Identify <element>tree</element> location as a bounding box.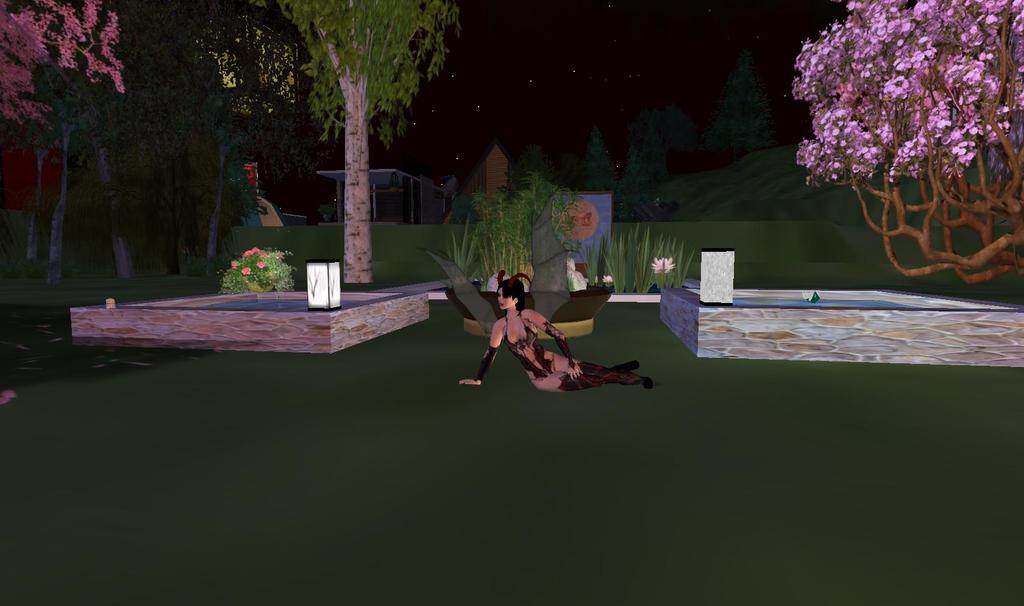
[790, 0, 1023, 287].
